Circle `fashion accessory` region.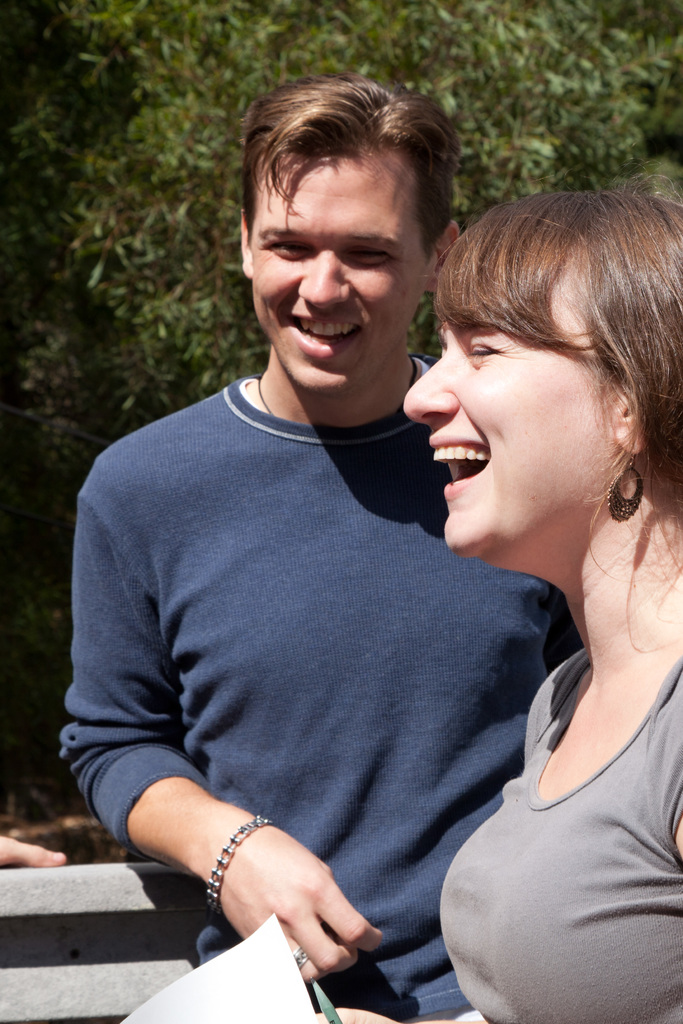
Region: select_region(199, 817, 279, 908).
